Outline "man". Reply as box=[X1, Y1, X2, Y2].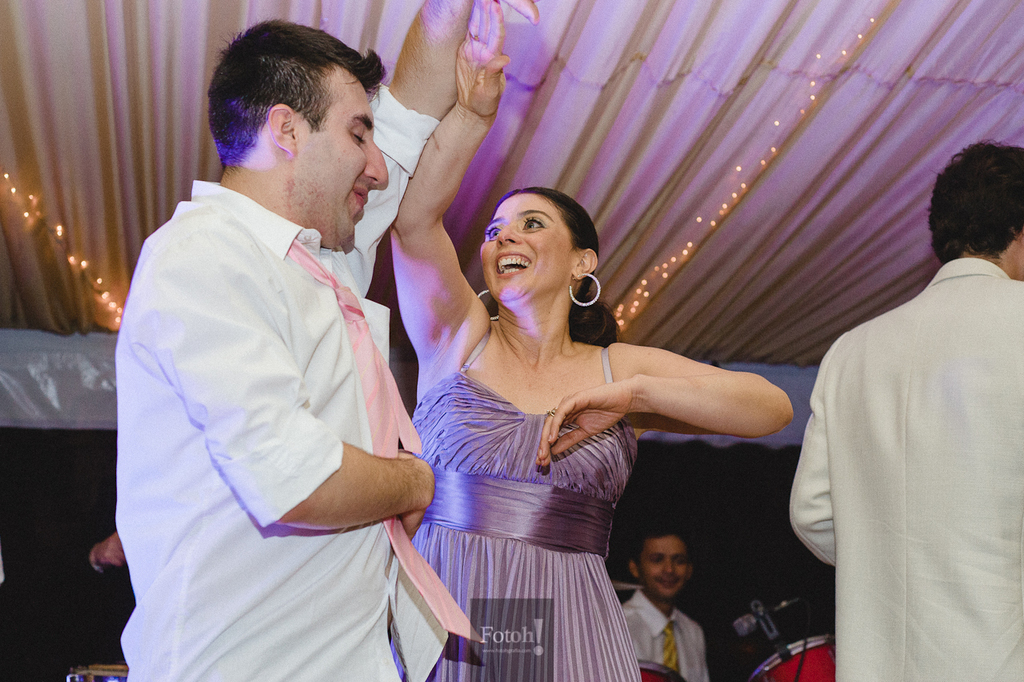
box=[102, 0, 545, 681].
